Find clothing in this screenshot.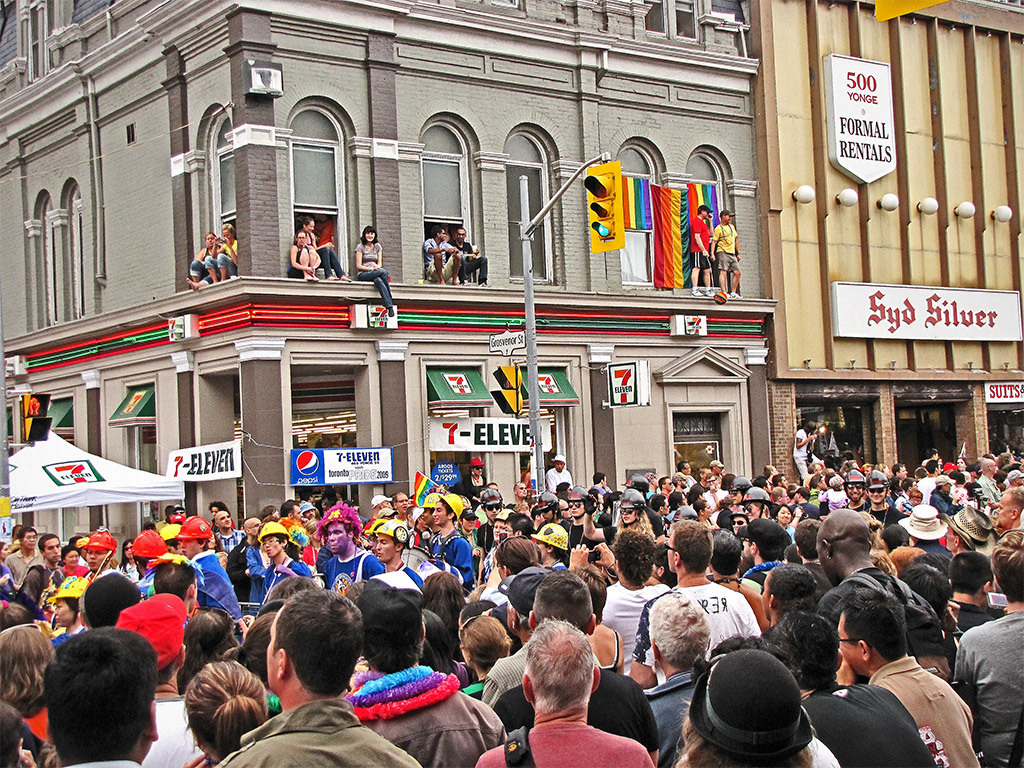
The bounding box for clothing is 746 567 778 580.
